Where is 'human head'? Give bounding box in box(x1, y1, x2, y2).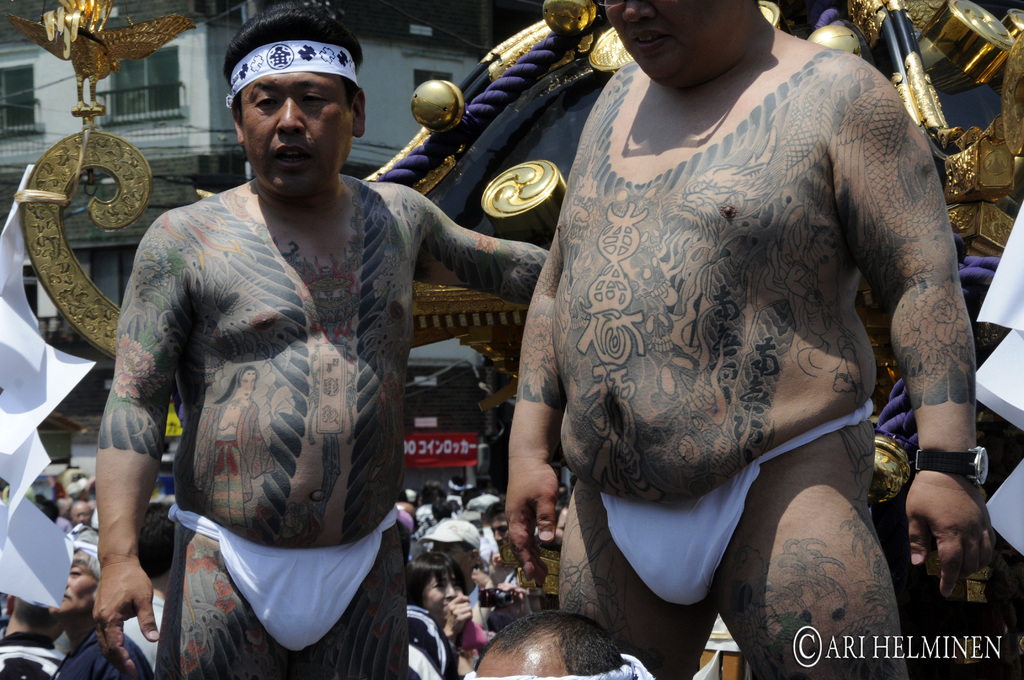
box(463, 611, 650, 679).
